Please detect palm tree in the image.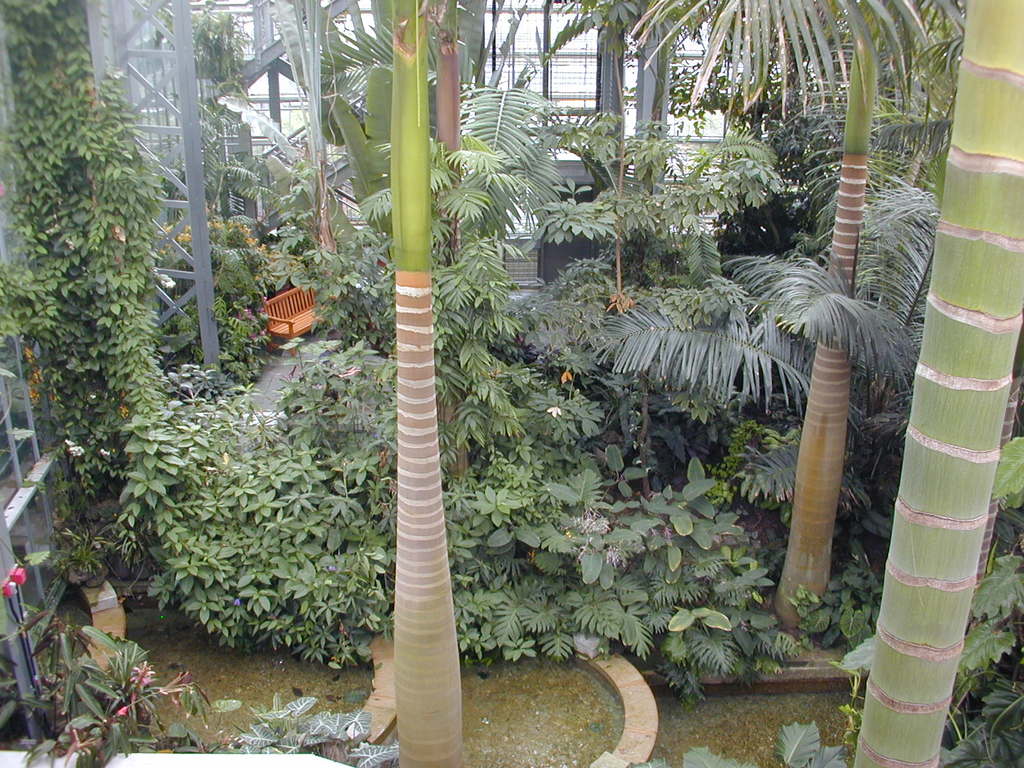
(x1=634, y1=0, x2=980, y2=648).
